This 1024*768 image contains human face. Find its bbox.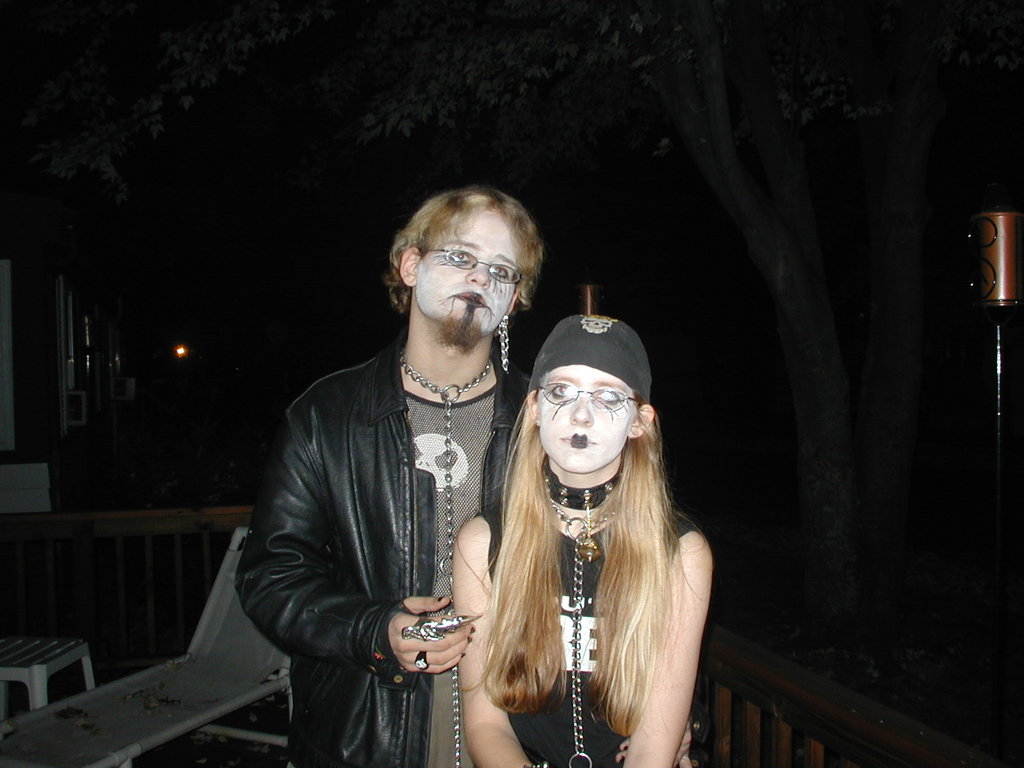
bbox(419, 206, 526, 329).
